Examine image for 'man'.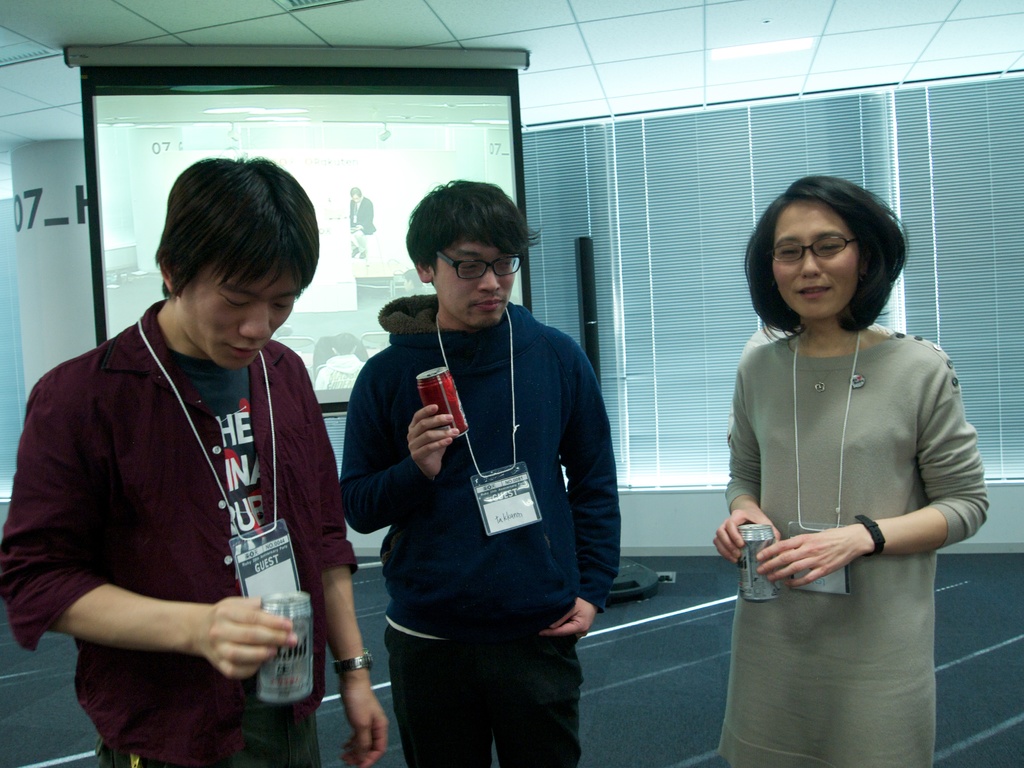
Examination result: detection(0, 150, 392, 766).
